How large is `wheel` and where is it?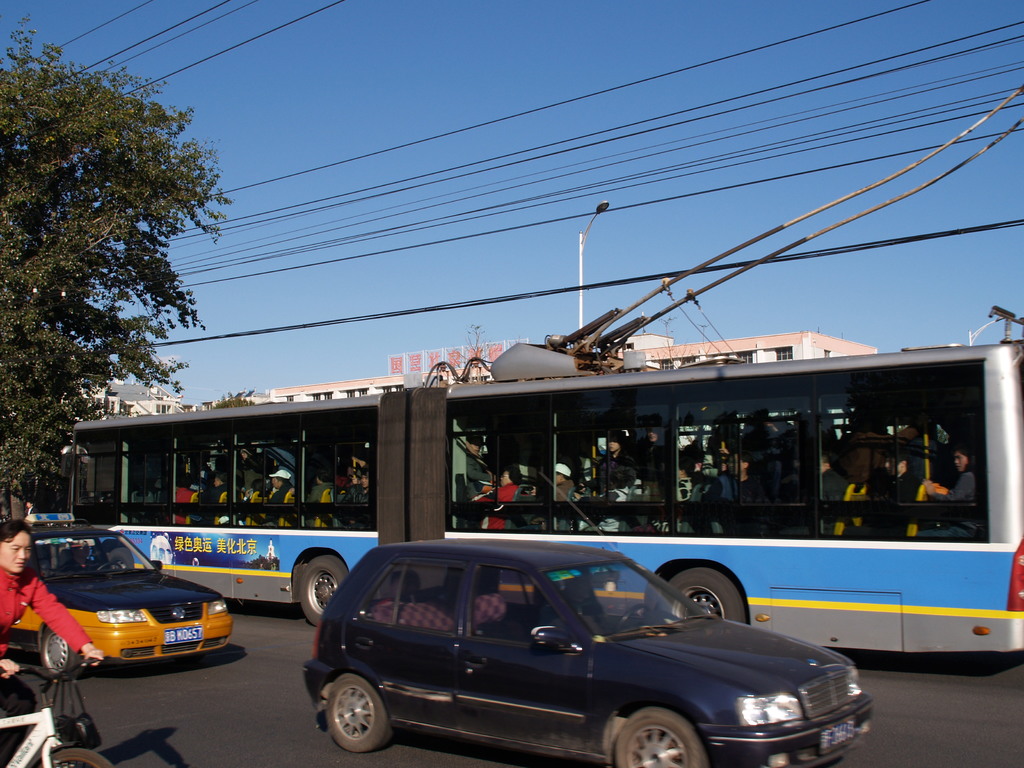
Bounding box: 41 625 82 674.
